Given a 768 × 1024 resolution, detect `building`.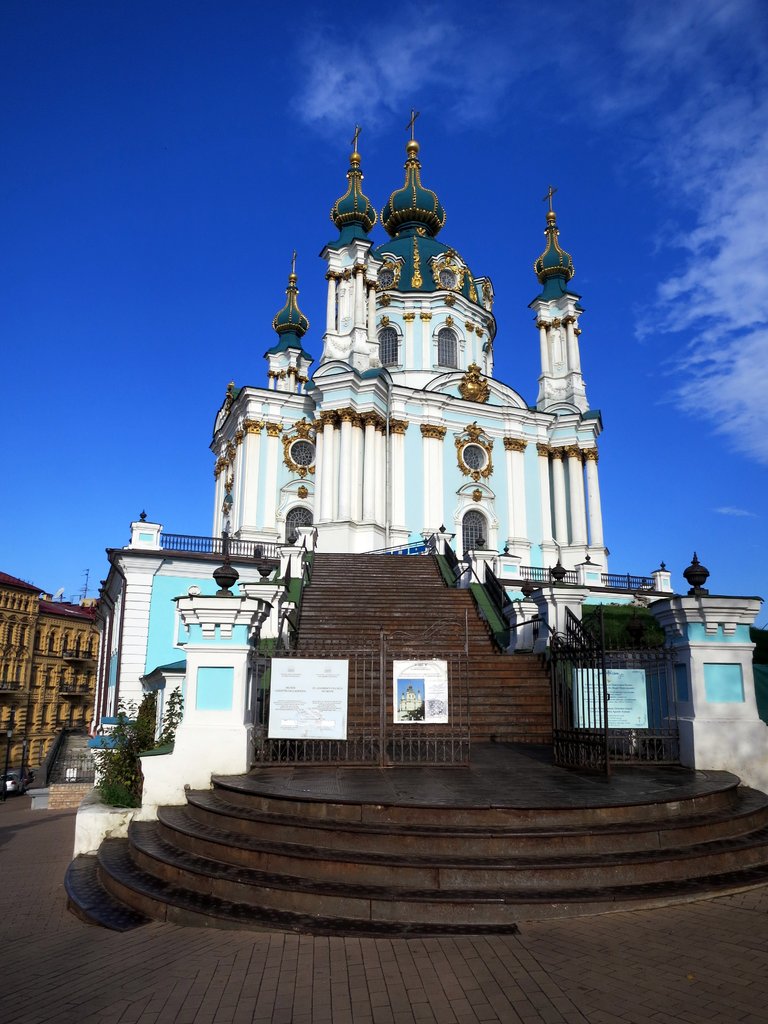
crop(0, 572, 99, 788).
